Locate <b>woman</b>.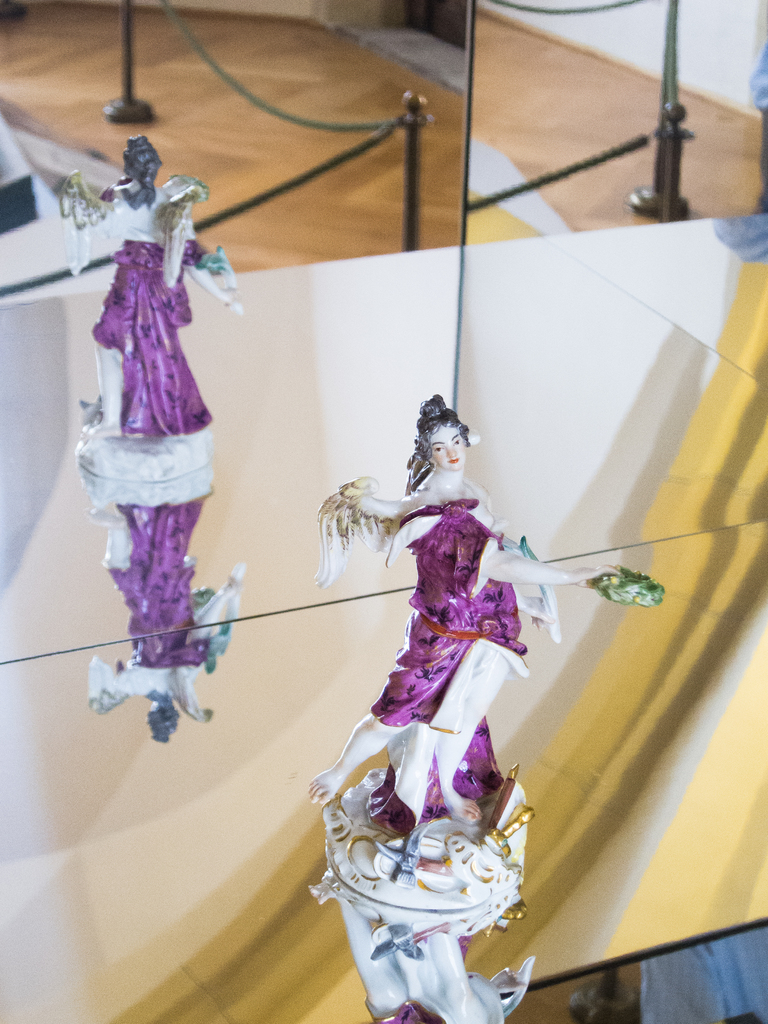
Bounding box: region(56, 140, 254, 440).
